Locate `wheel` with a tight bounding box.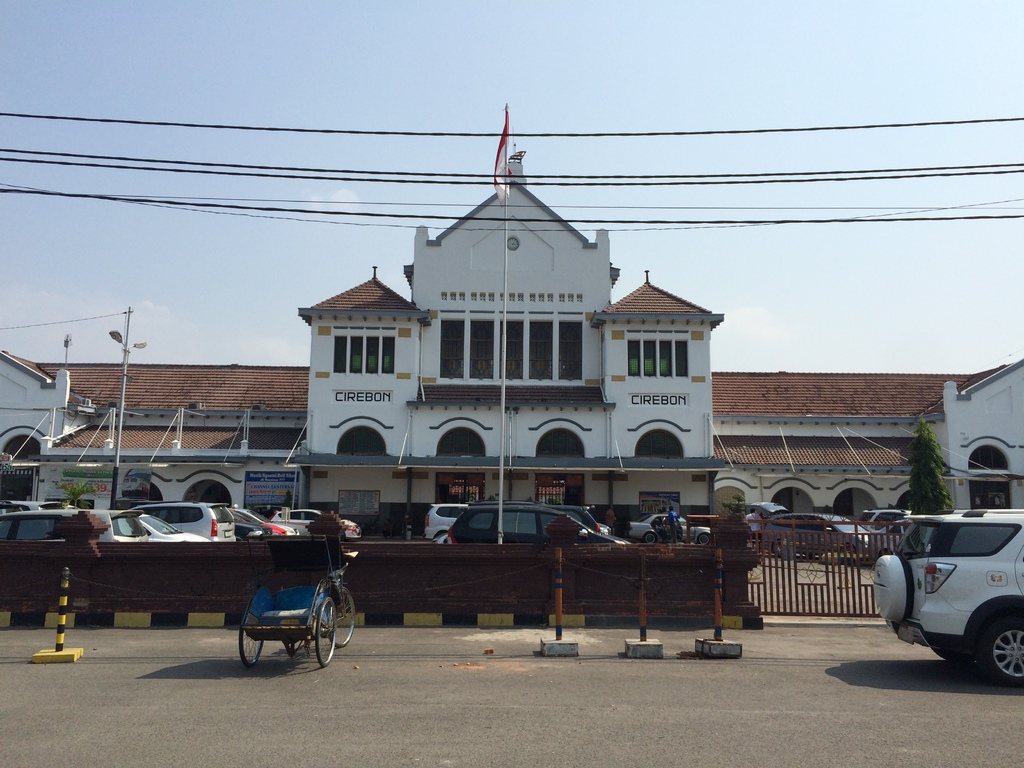
[695,533,712,547].
